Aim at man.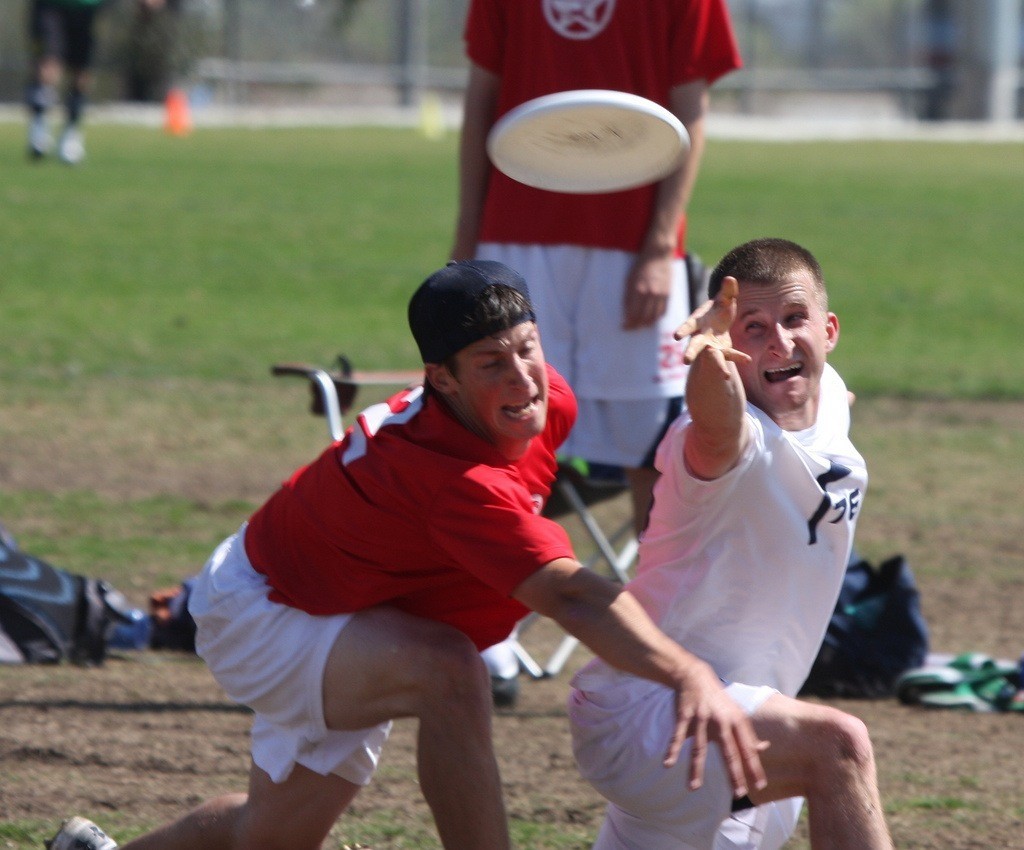
Aimed at 564/234/905/840.
